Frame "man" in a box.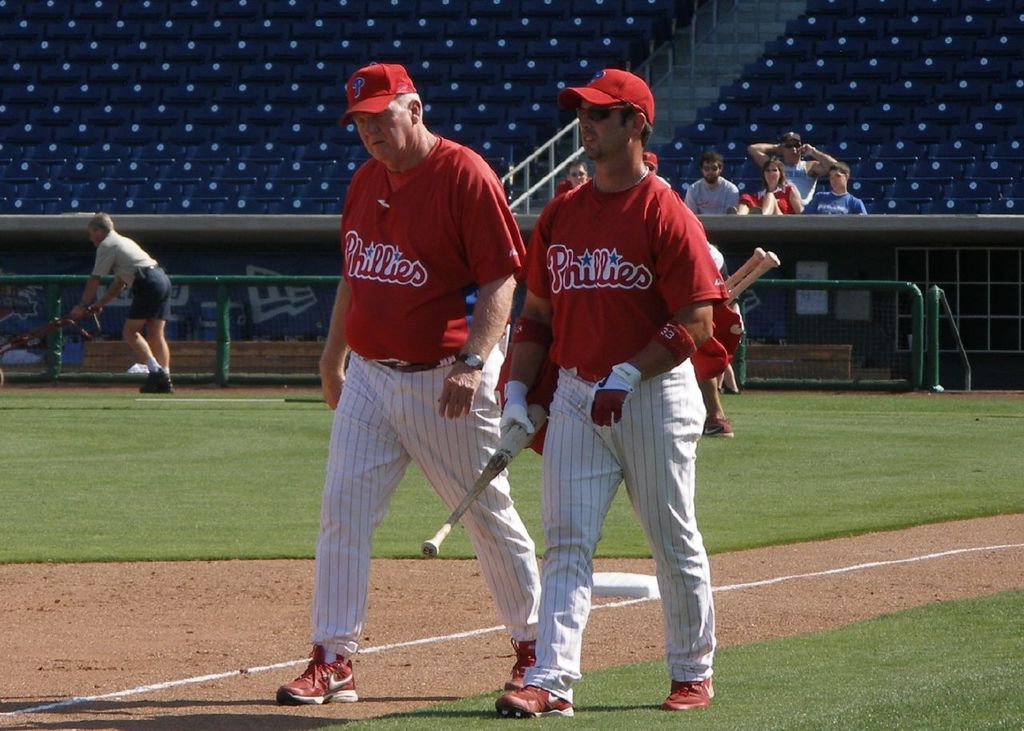
66/210/186/390.
